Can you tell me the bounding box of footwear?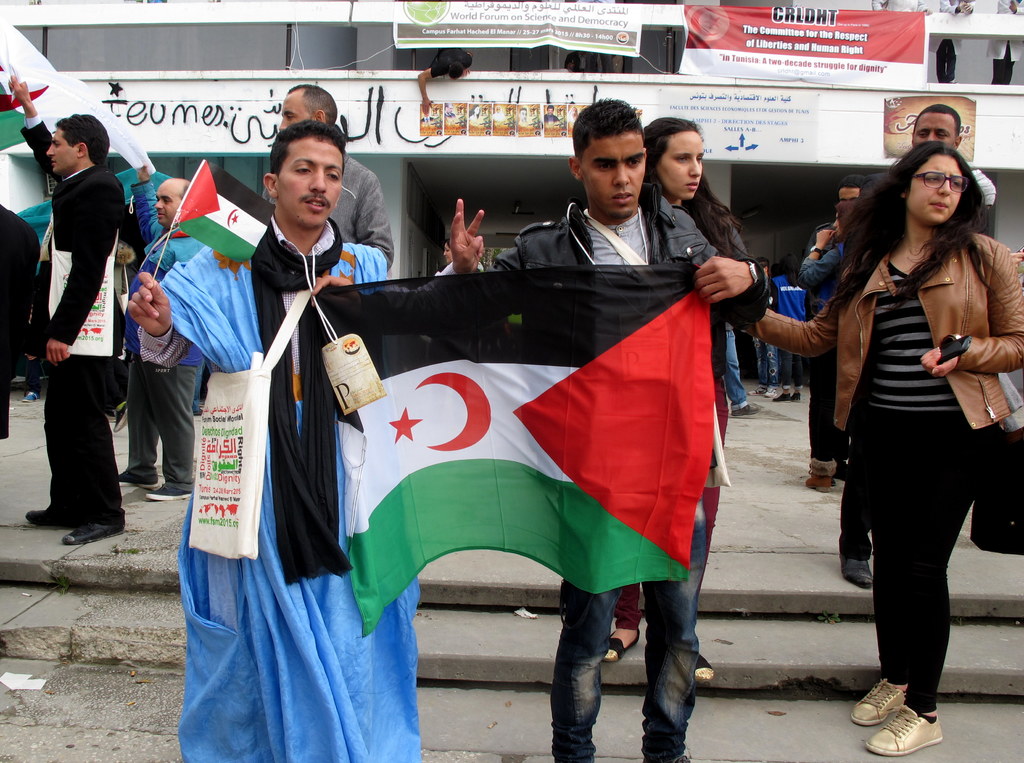
65/520/121/545.
